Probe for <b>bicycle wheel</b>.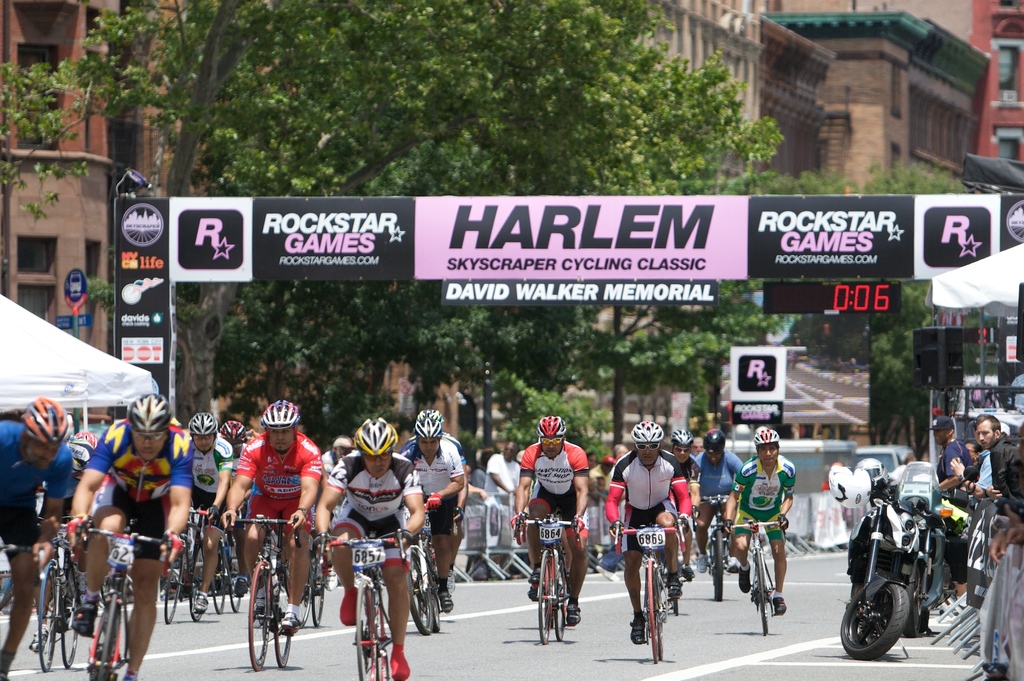
Probe result: <bbox>712, 534, 723, 603</bbox>.
